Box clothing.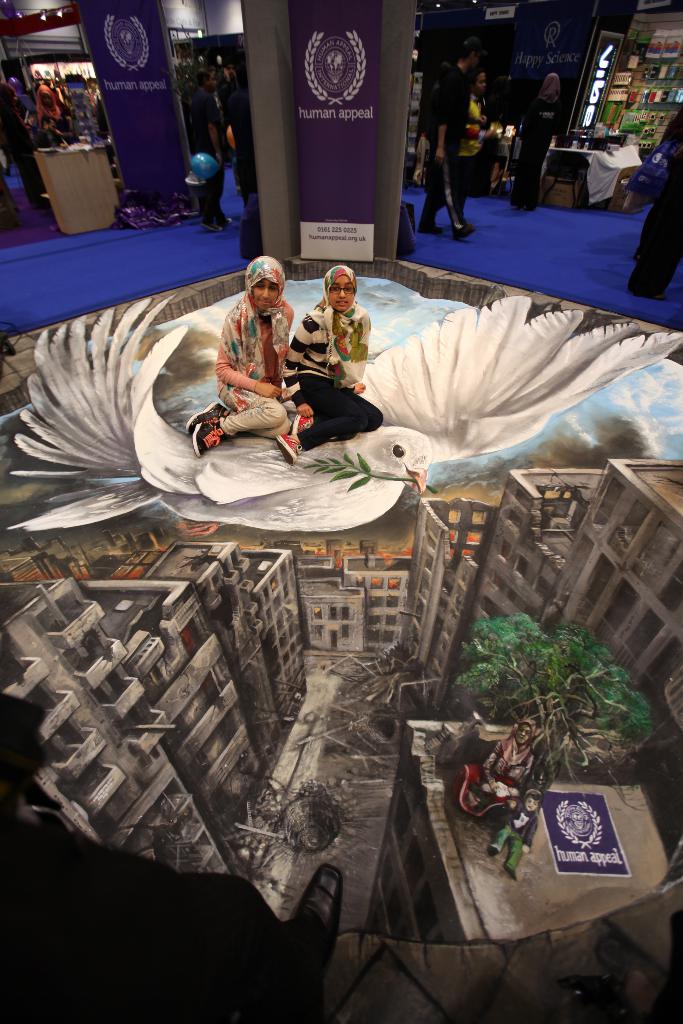
box=[5, 93, 42, 193].
